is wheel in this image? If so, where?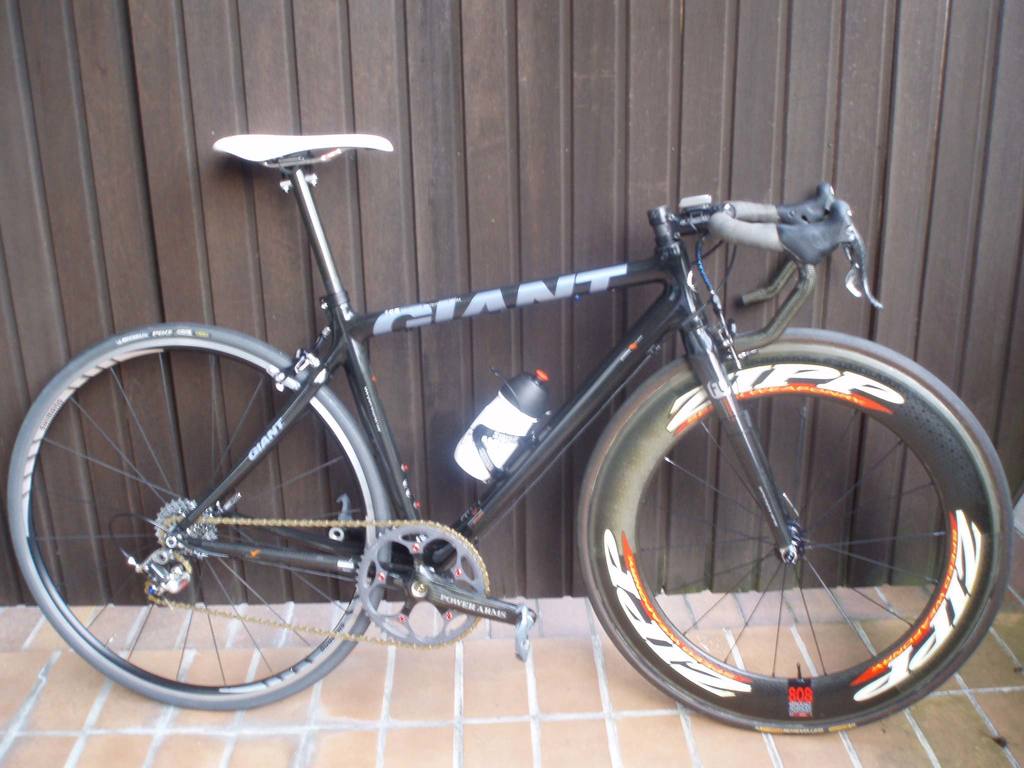
Yes, at select_region(355, 525, 489, 648).
